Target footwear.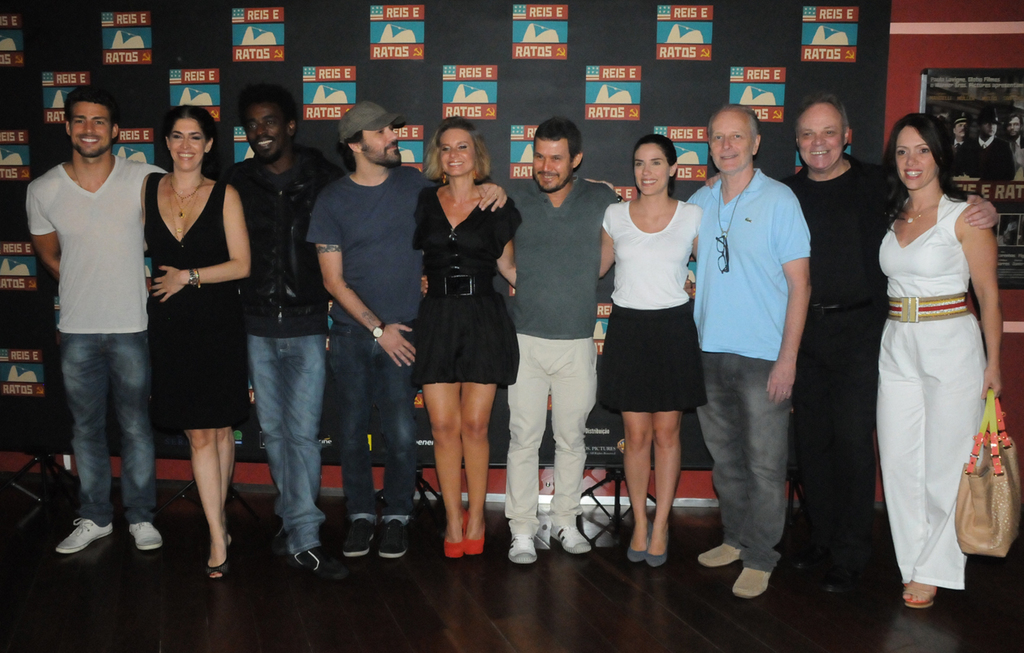
Target region: bbox=[549, 521, 592, 558].
